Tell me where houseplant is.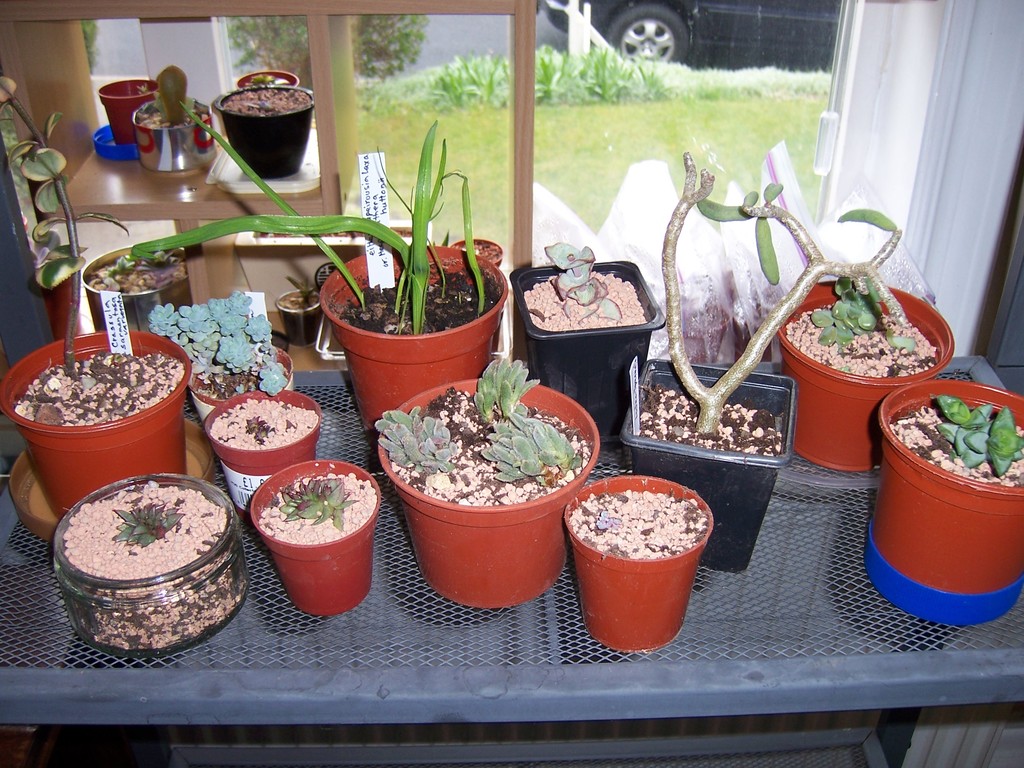
houseplant is at box(139, 295, 289, 428).
